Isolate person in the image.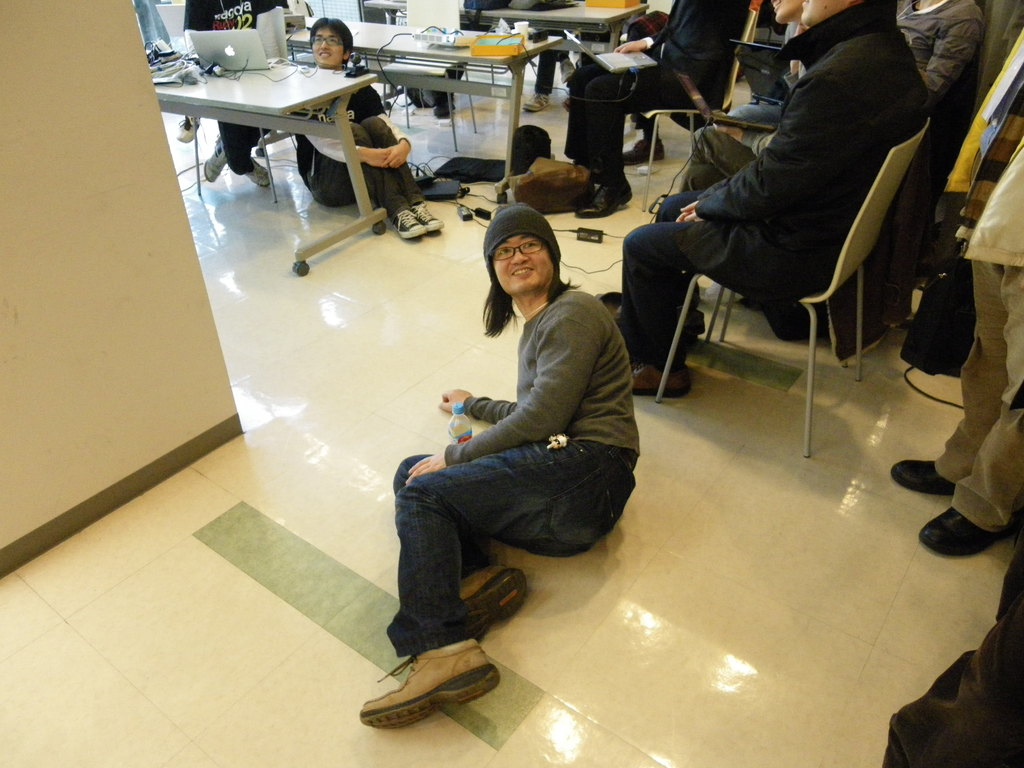
Isolated region: (675, 0, 989, 189).
